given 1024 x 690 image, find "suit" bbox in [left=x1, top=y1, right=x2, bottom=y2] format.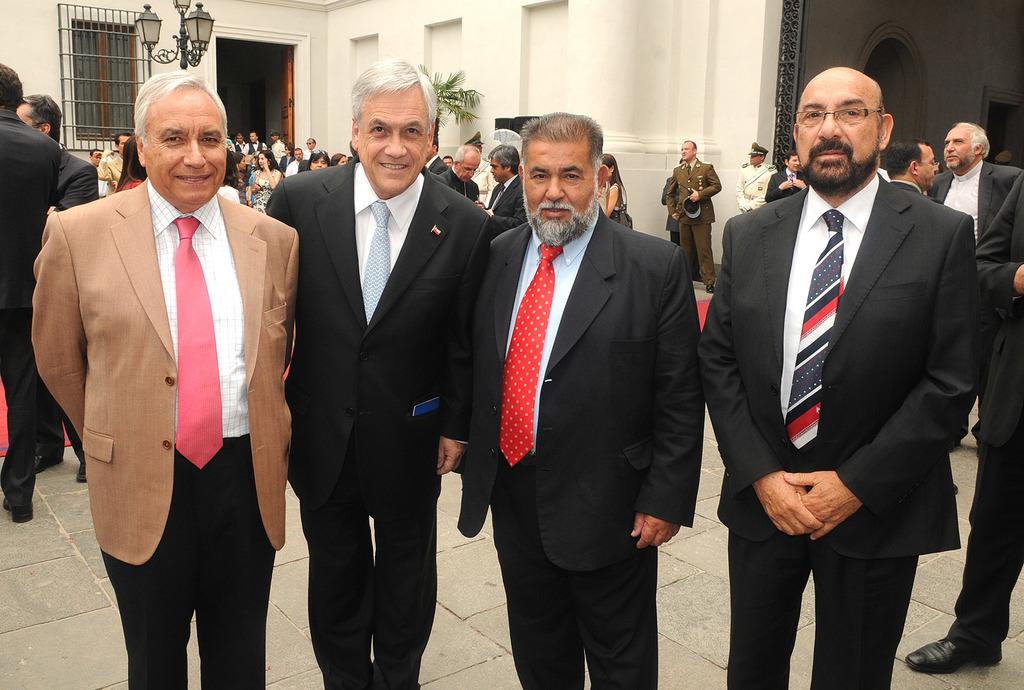
[left=265, top=154, right=495, bottom=689].
